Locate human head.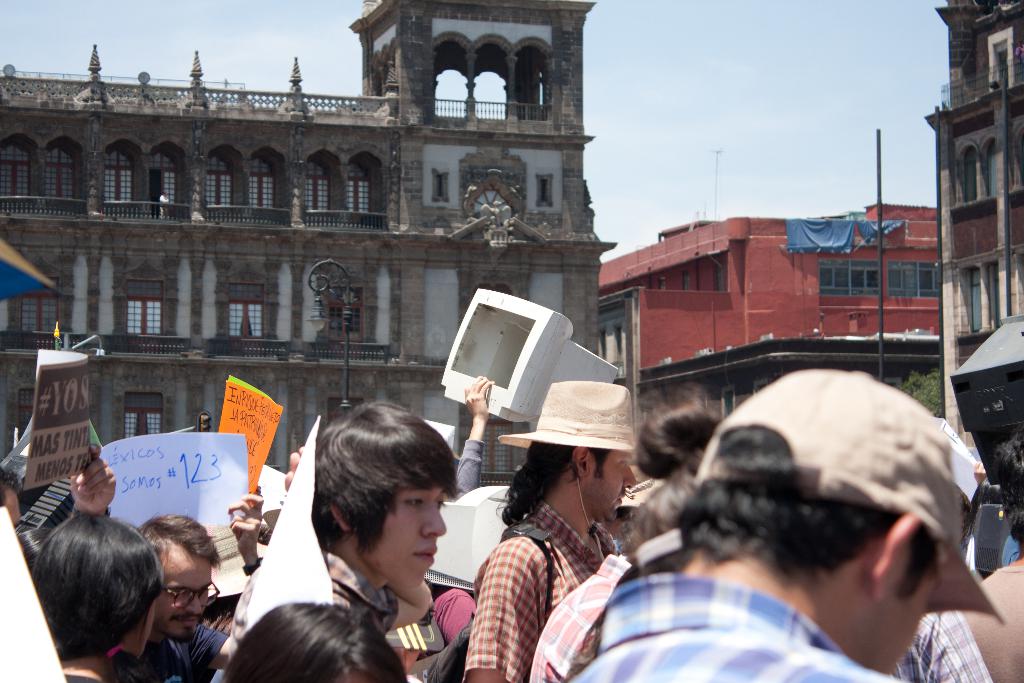
Bounding box: BBox(0, 477, 29, 552).
